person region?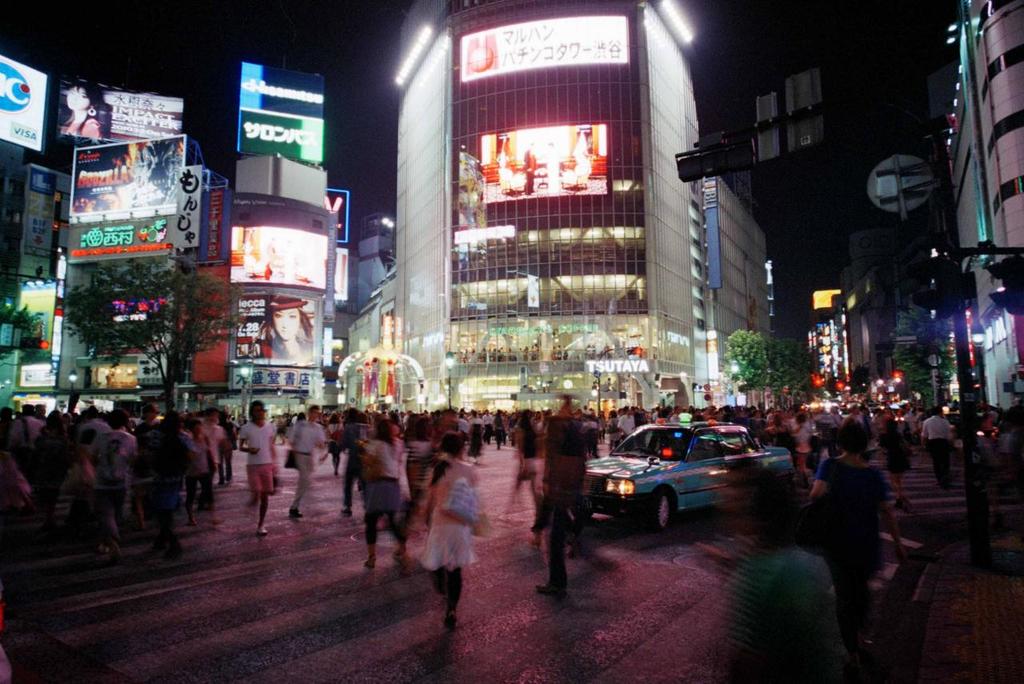
(813, 419, 906, 648)
